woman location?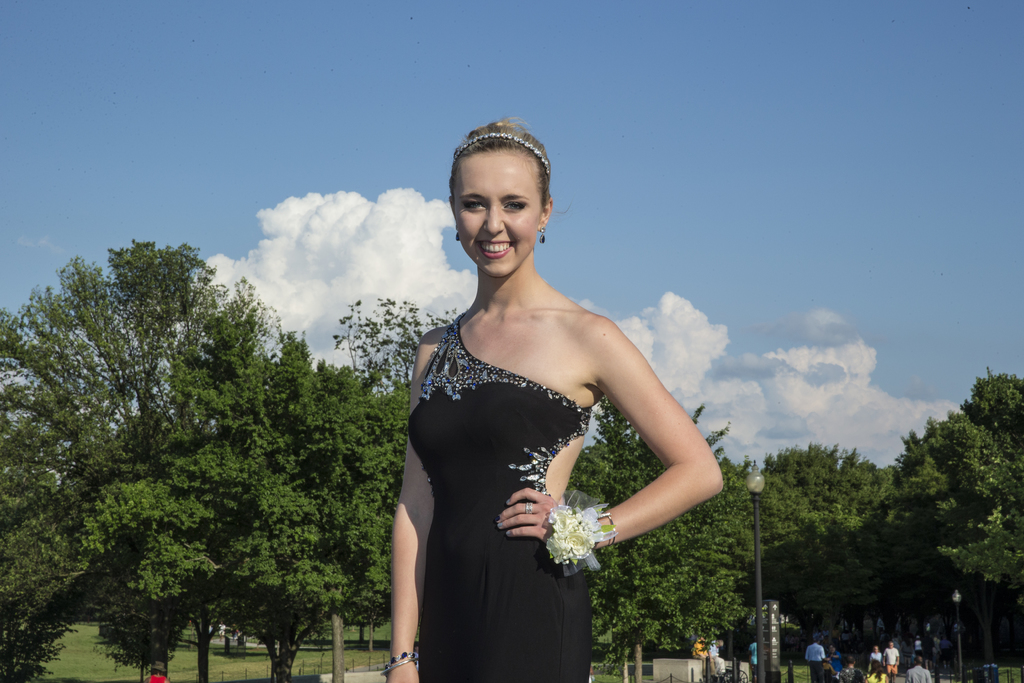
868/659/890/682
